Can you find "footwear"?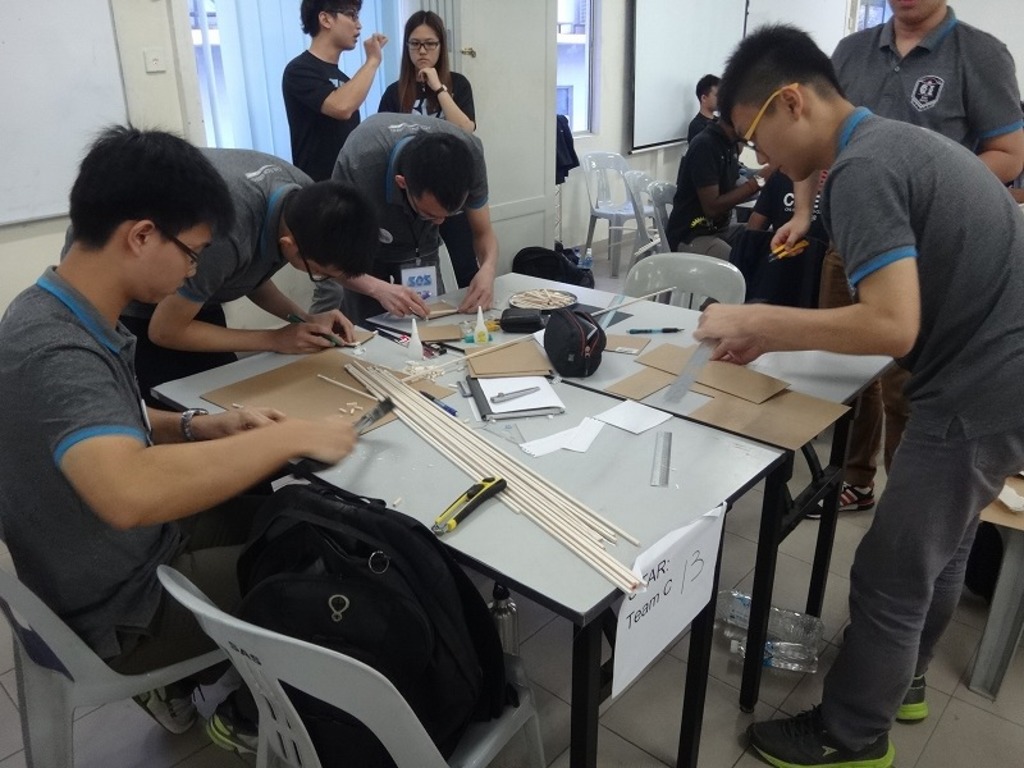
Yes, bounding box: locate(207, 700, 262, 753).
